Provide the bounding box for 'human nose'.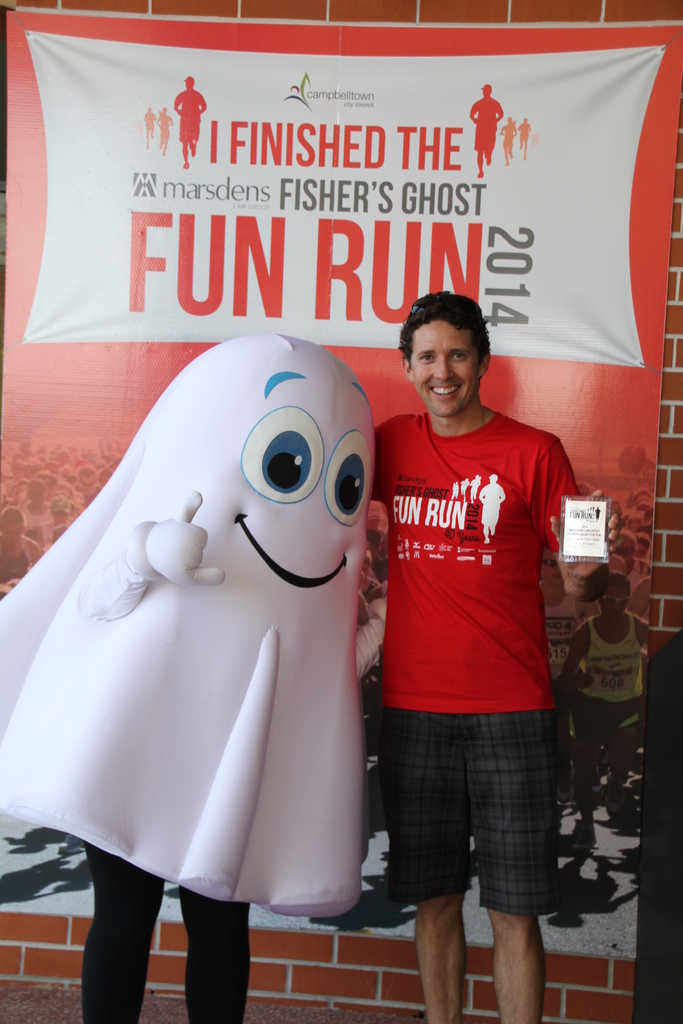
(left=434, top=355, right=455, bottom=380).
